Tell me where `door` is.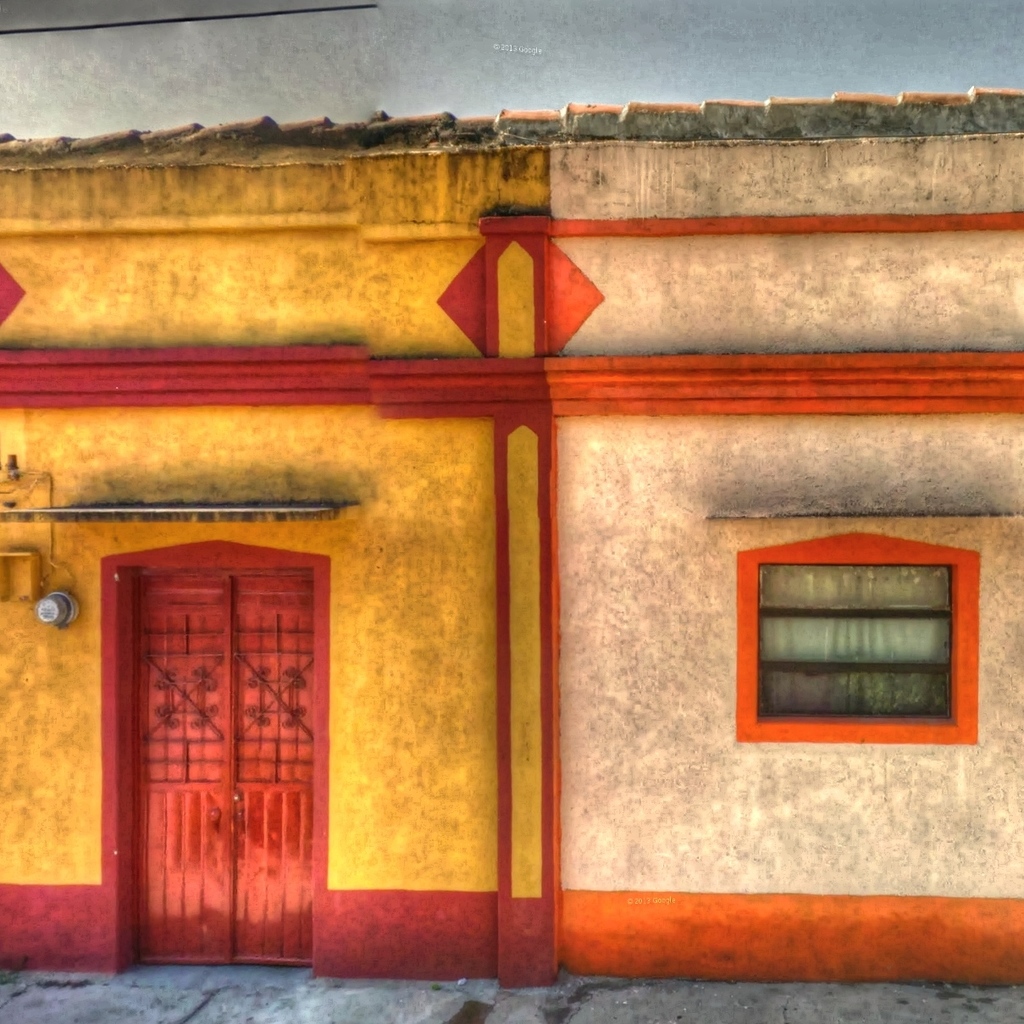
`door` is at 116,570,307,974.
